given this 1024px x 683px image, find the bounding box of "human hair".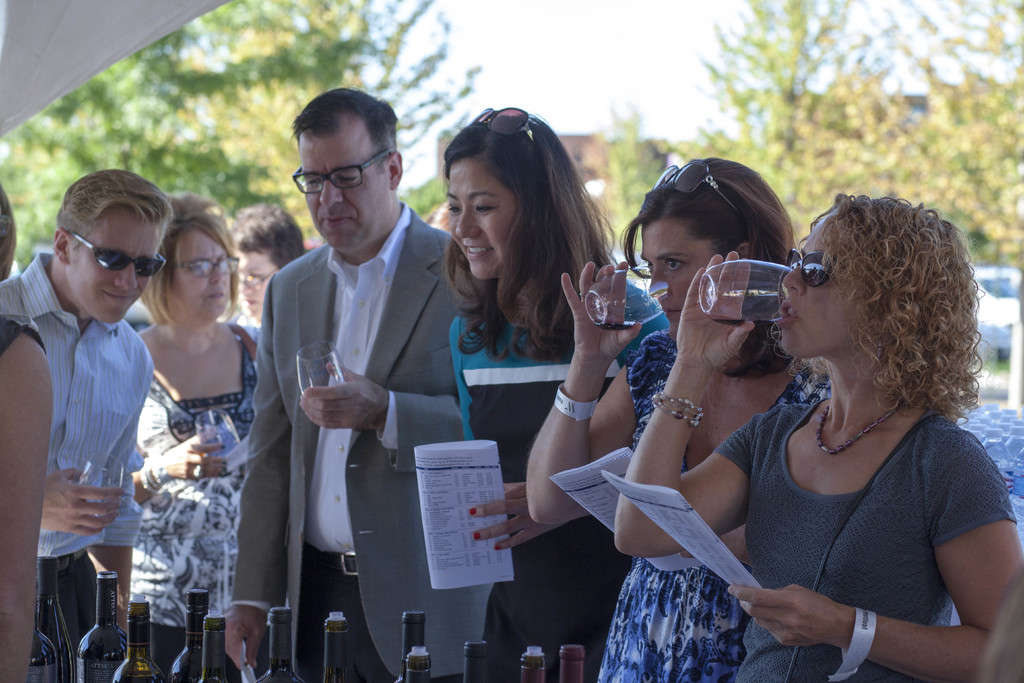
box(139, 186, 241, 325).
